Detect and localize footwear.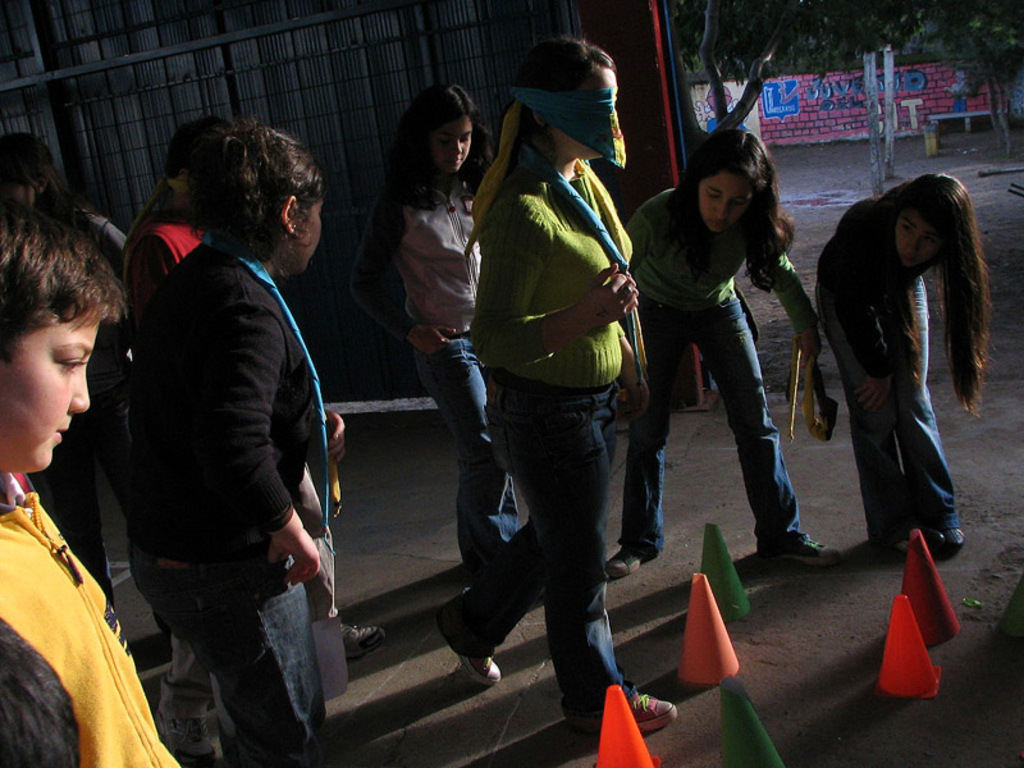
Localized at select_region(931, 527, 970, 548).
